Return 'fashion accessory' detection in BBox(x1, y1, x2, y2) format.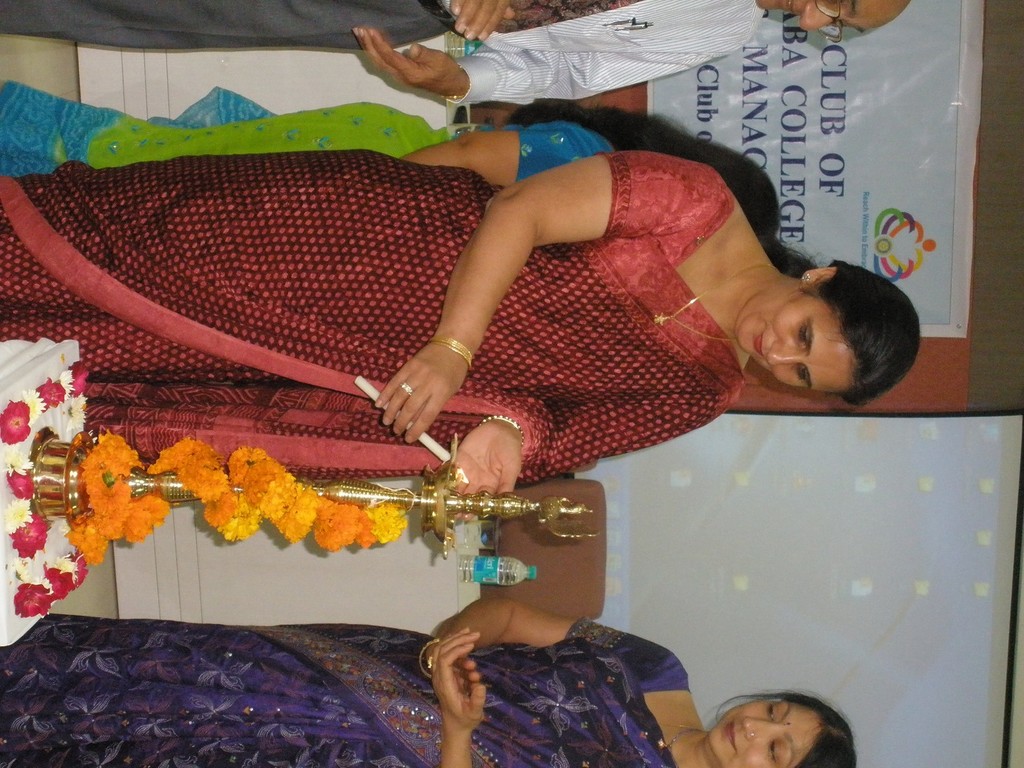
BBox(657, 718, 684, 729).
